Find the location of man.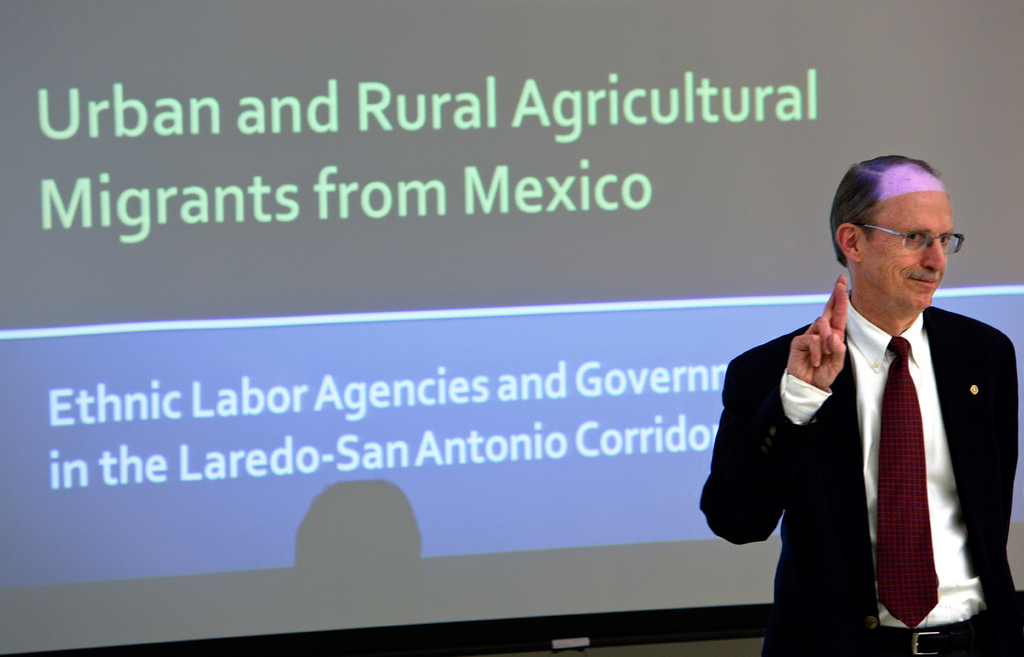
Location: 727:155:1021:649.
